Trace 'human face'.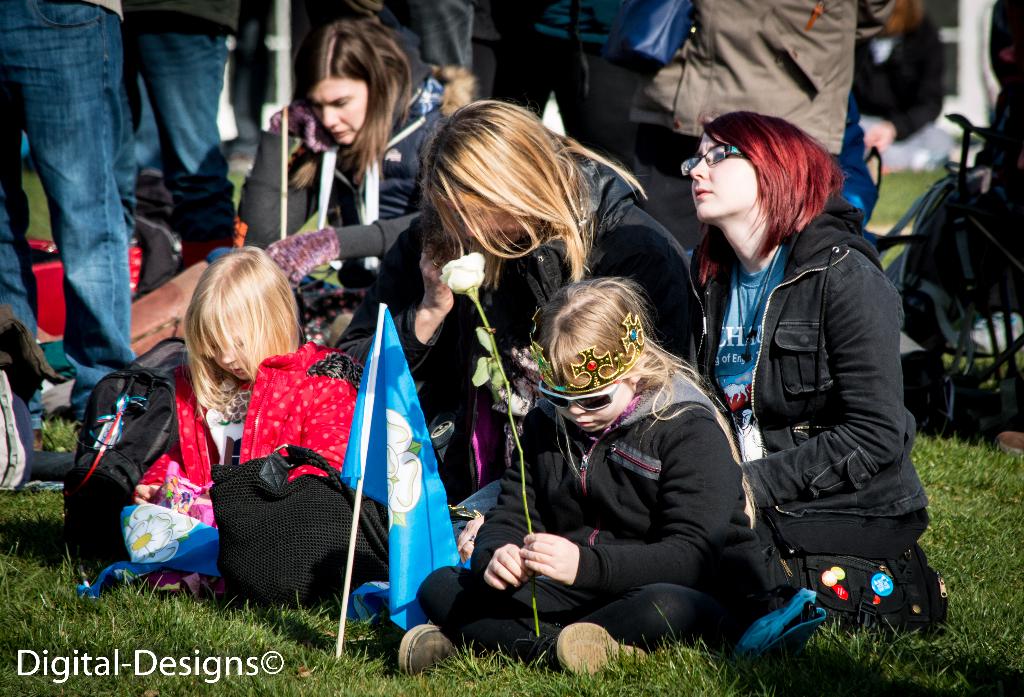
Traced to bbox=[304, 80, 367, 145].
